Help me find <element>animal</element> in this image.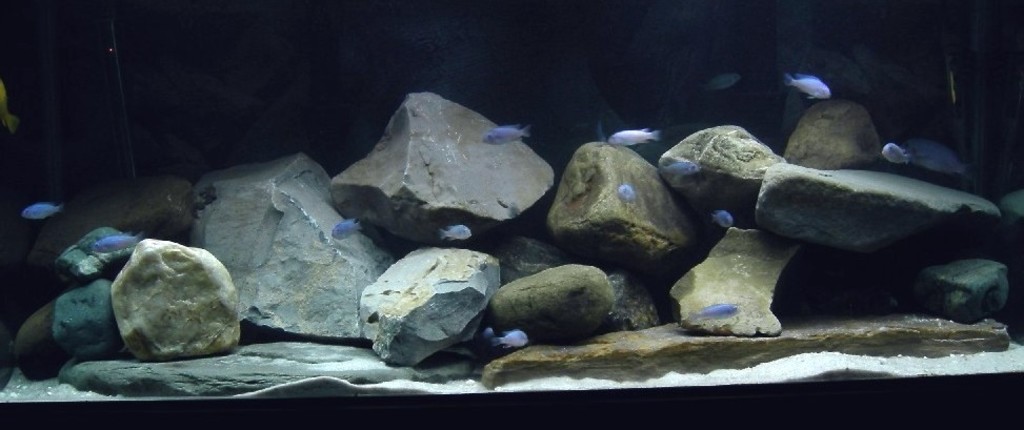
Found it: <box>438,221,471,243</box>.
